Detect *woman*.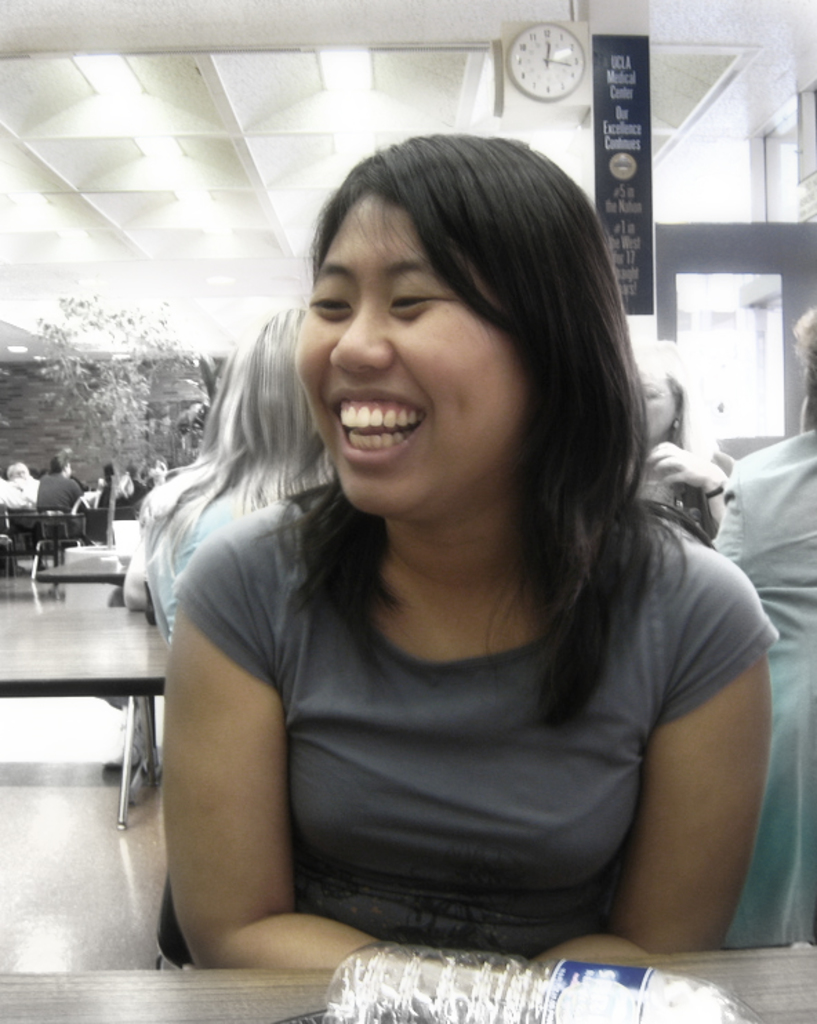
Detected at crop(616, 335, 742, 559).
